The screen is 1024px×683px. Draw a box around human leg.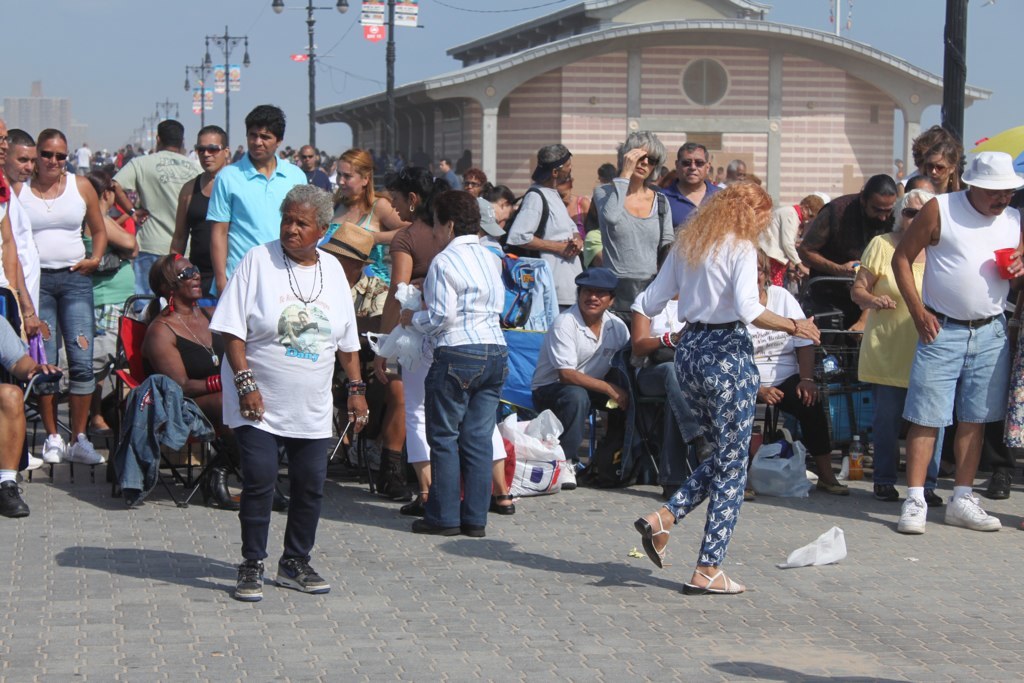
detection(531, 376, 588, 490).
